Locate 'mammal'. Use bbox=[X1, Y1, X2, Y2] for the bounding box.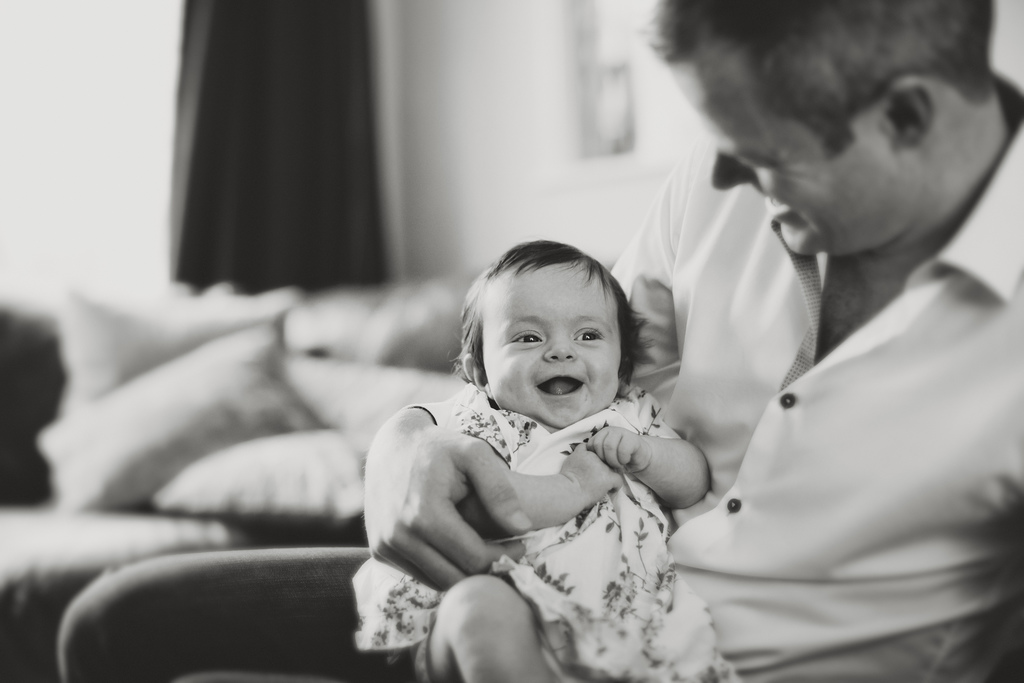
bbox=[0, 0, 1023, 682].
